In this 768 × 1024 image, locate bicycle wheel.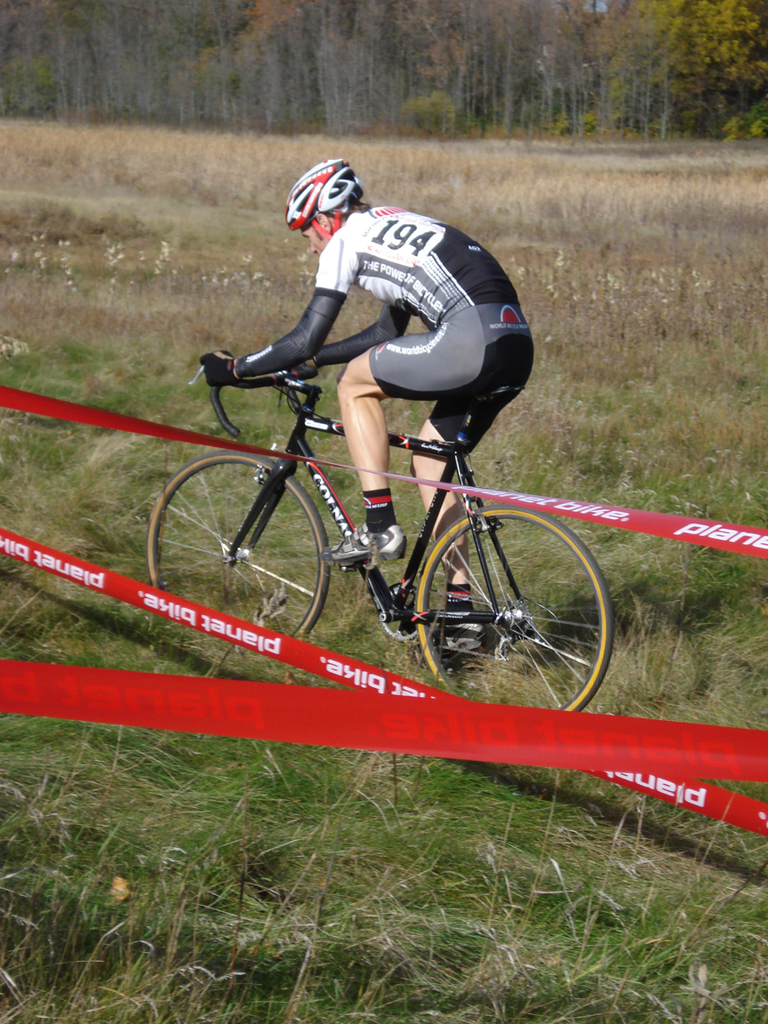
Bounding box: 142:448:331:636.
